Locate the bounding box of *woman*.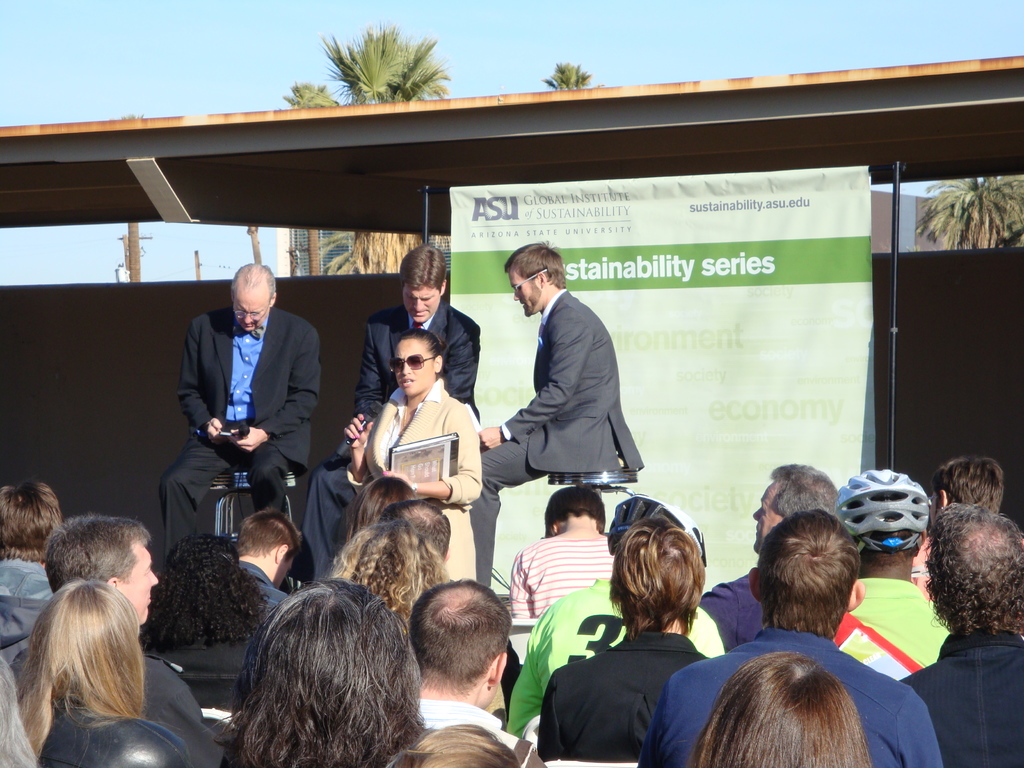
Bounding box: bbox(198, 570, 445, 767).
